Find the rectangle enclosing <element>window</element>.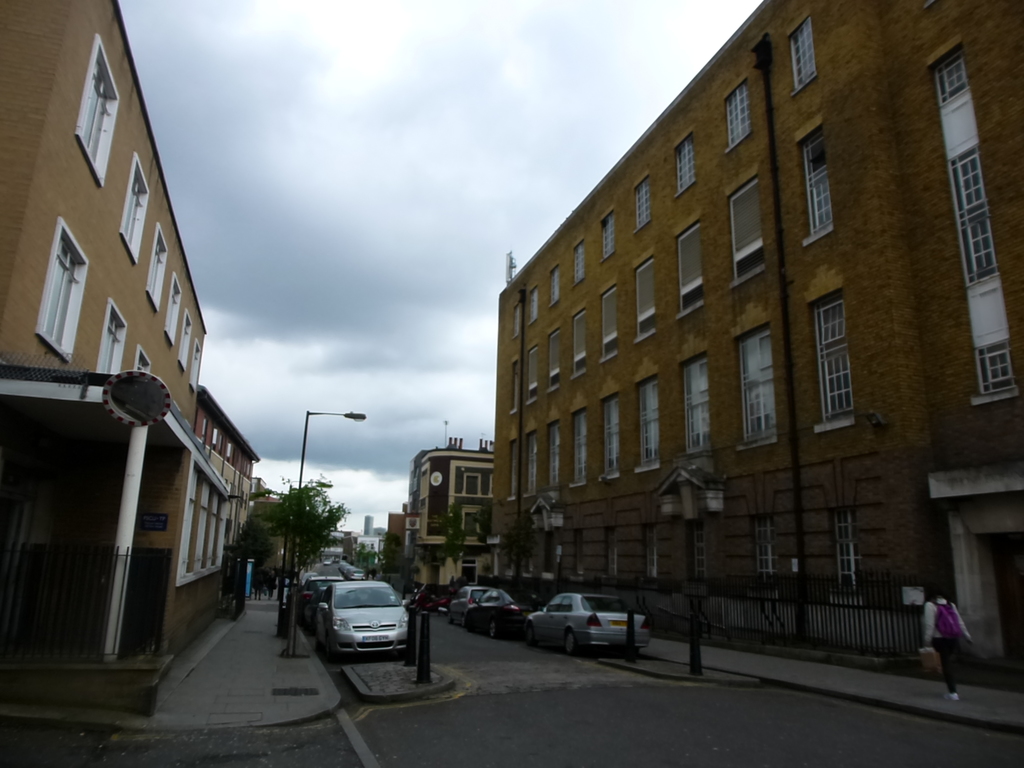
(left=511, top=296, right=521, bottom=339).
